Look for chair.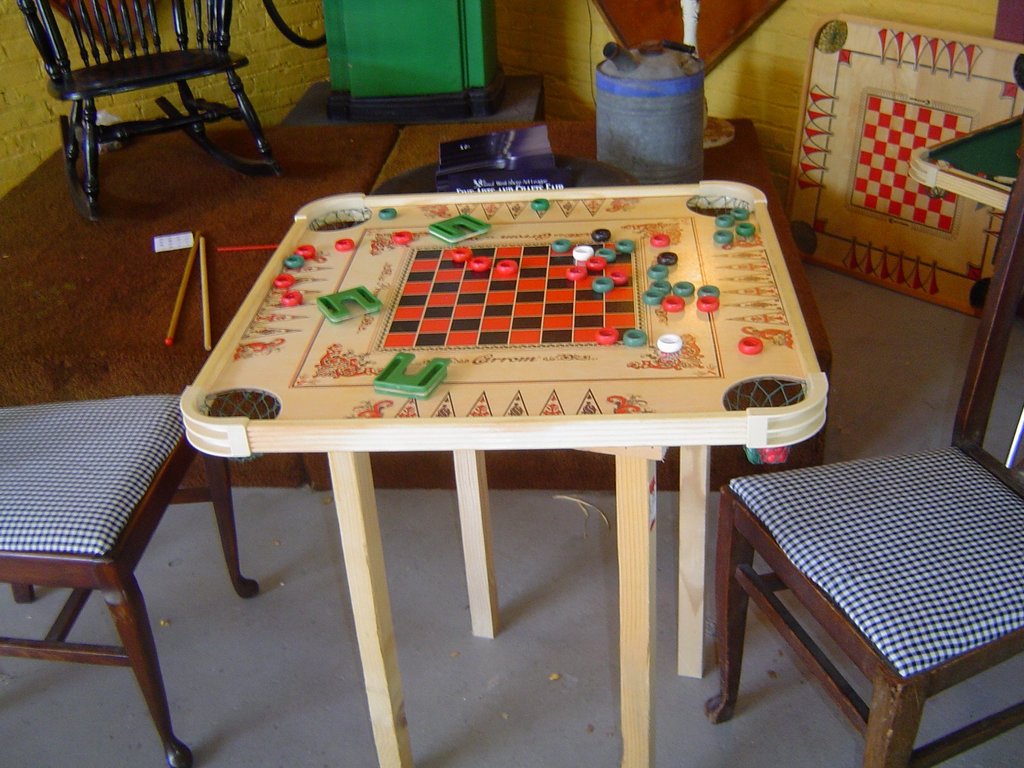
Found: left=706, top=173, right=1023, bottom=767.
